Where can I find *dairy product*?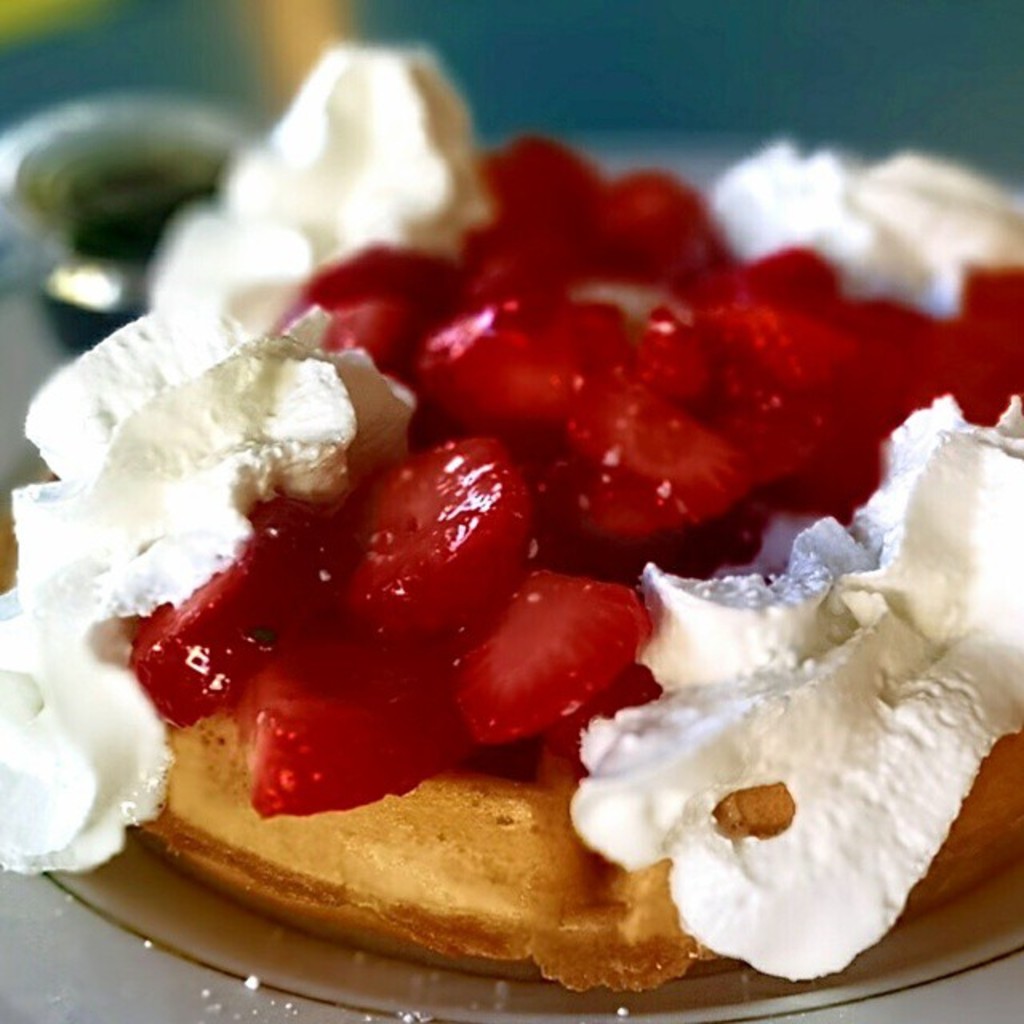
You can find it at box=[510, 456, 1023, 979].
